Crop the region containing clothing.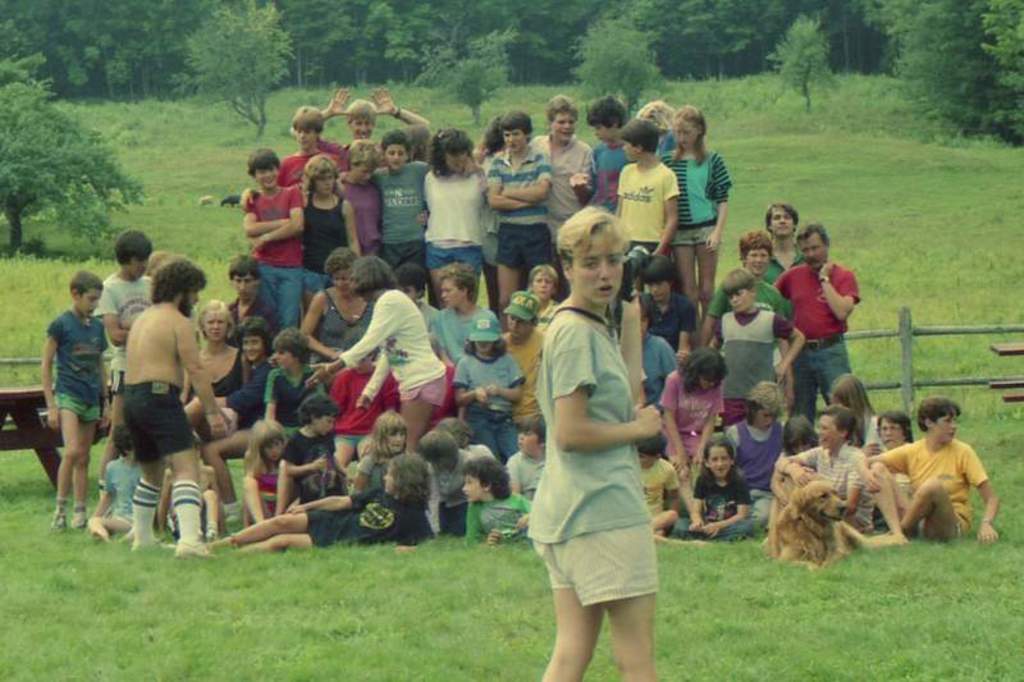
Crop region: (x1=654, y1=370, x2=722, y2=463).
